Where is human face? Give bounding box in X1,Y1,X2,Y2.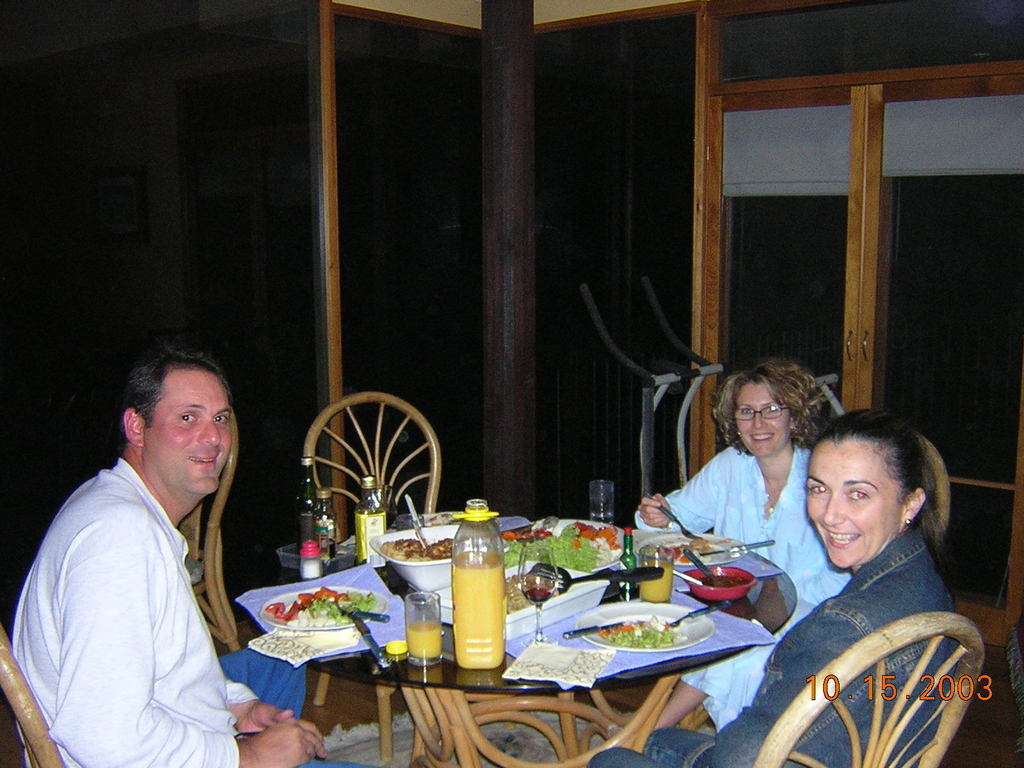
144,369,229,491.
